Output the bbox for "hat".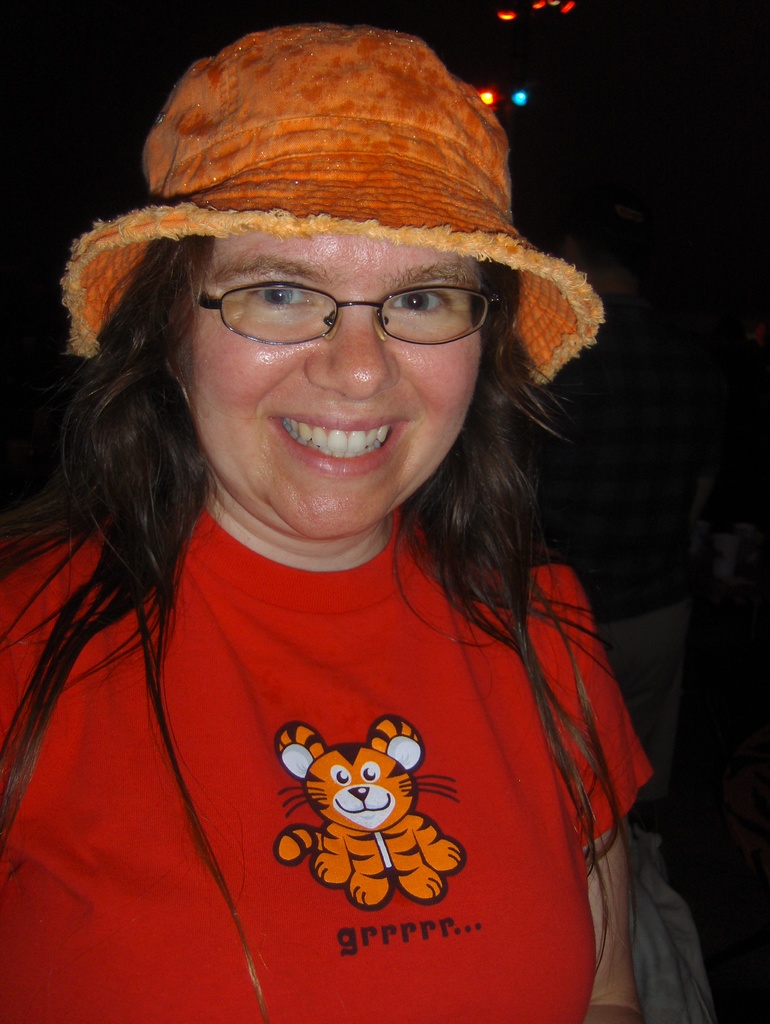
x1=59, y1=23, x2=612, y2=399.
